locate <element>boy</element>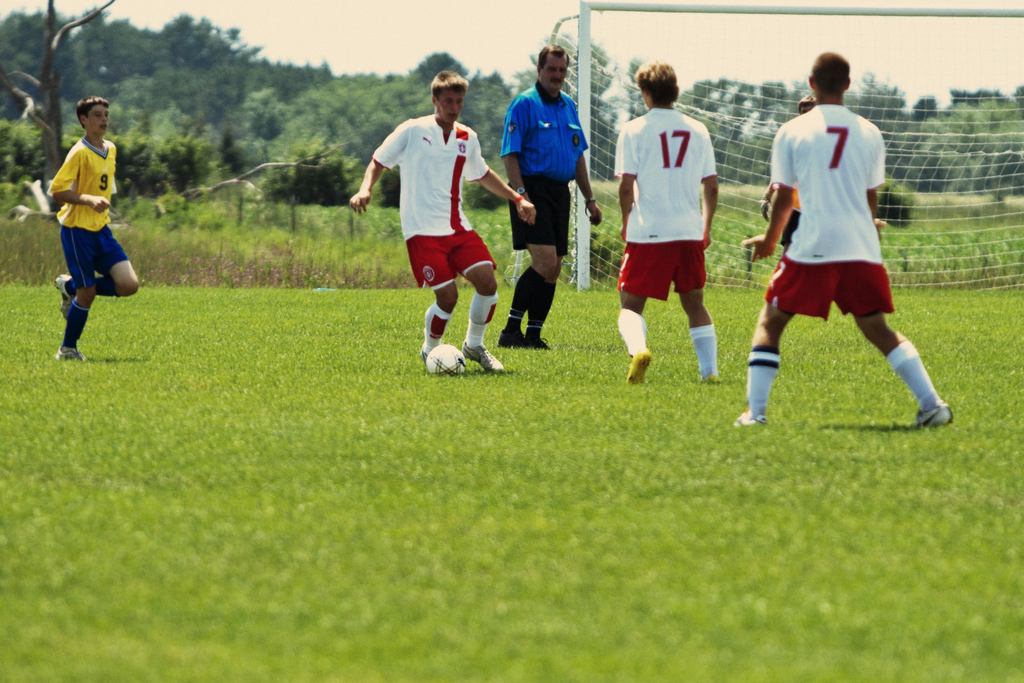
region(613, 61, 727, 390)
